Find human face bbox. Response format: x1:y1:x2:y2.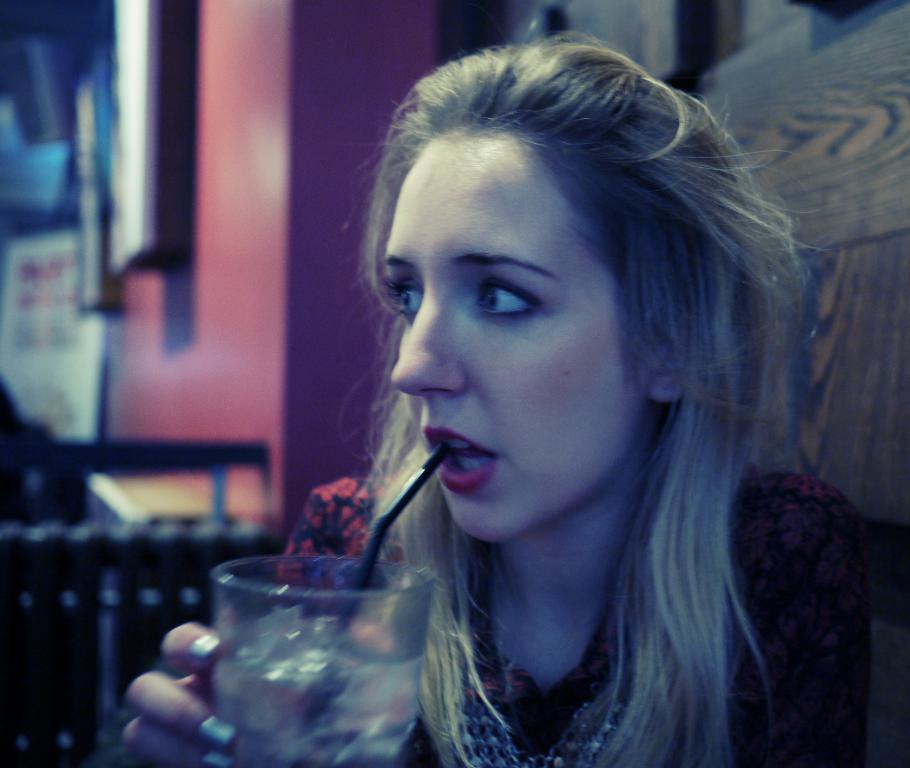
387:111:680:557.
